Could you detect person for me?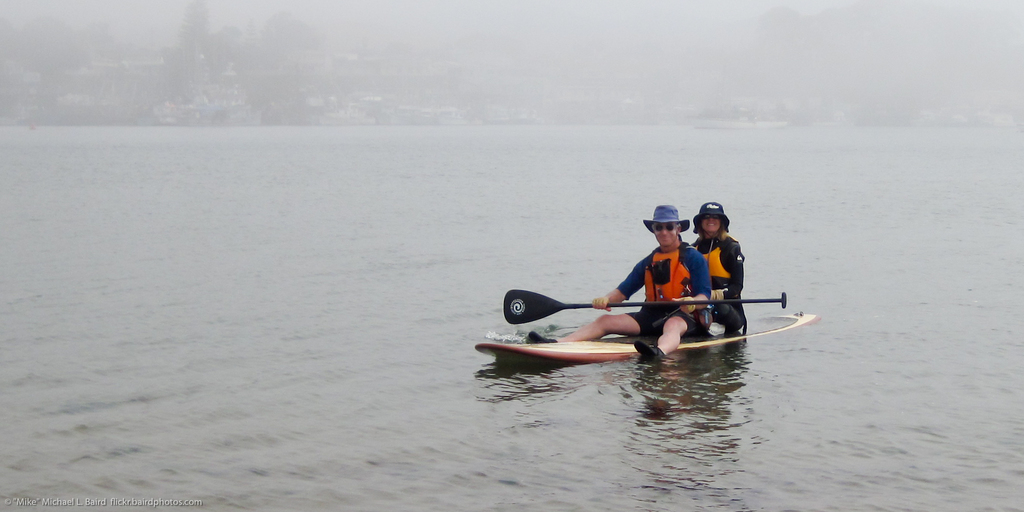
Detection result: x1=686, y1=198, x2=753, y2=335.
